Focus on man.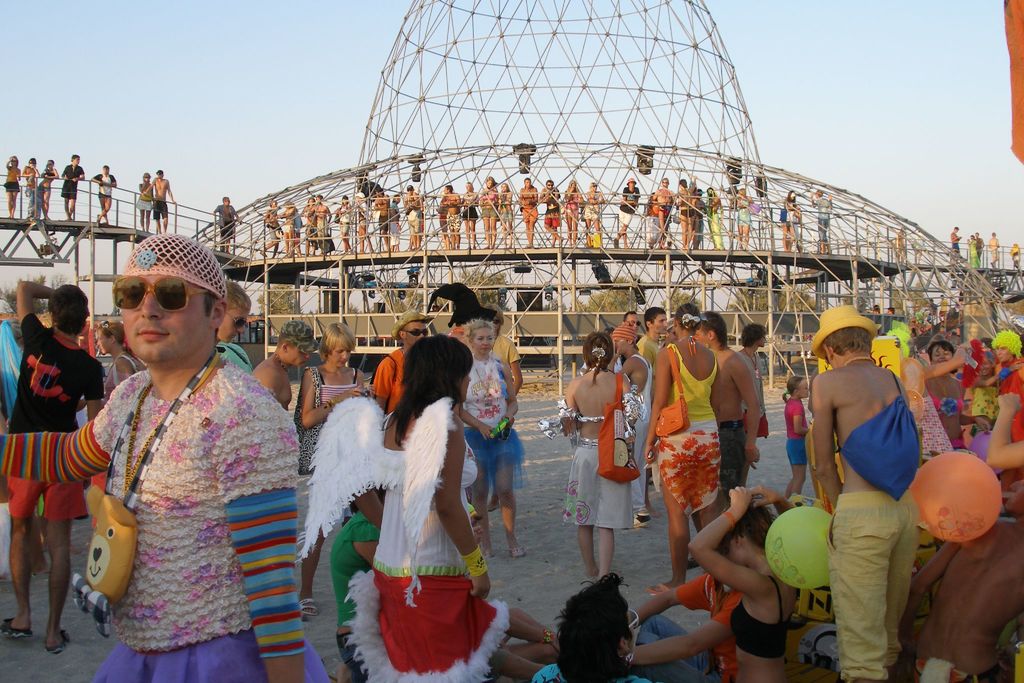
Focused at (x1=619, y1=306, x2=643, y2=340).
